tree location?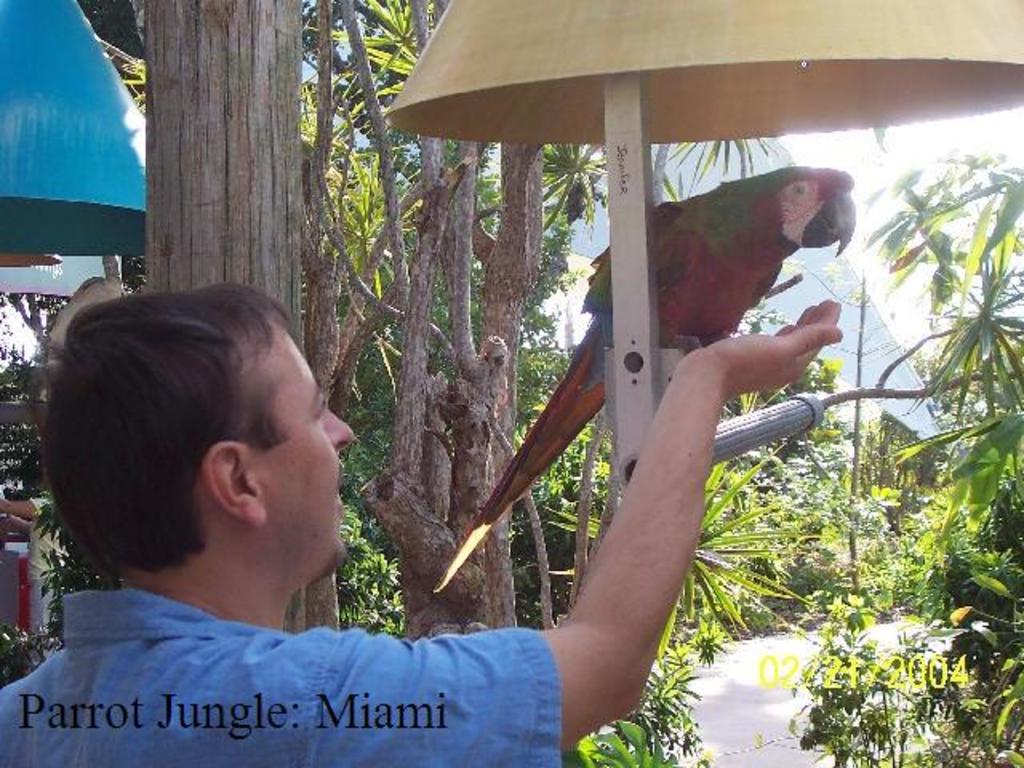
(left=139, top=0, right=347, bottom=621)
